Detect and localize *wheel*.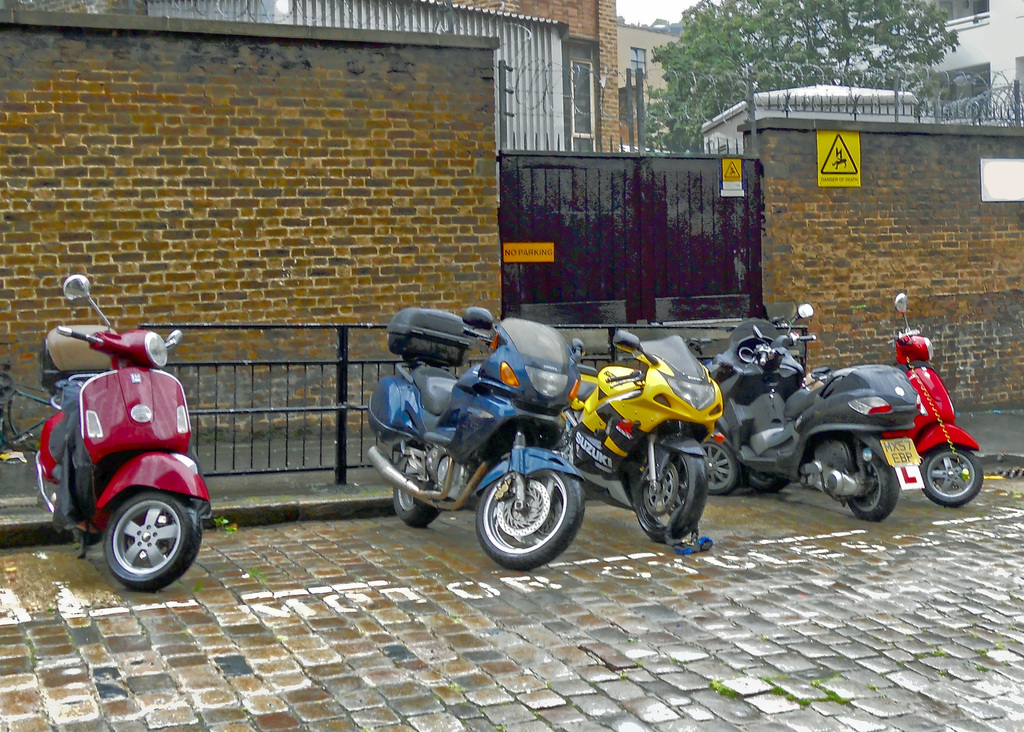
Localized at bbox=[840, 455, 904, 522].
